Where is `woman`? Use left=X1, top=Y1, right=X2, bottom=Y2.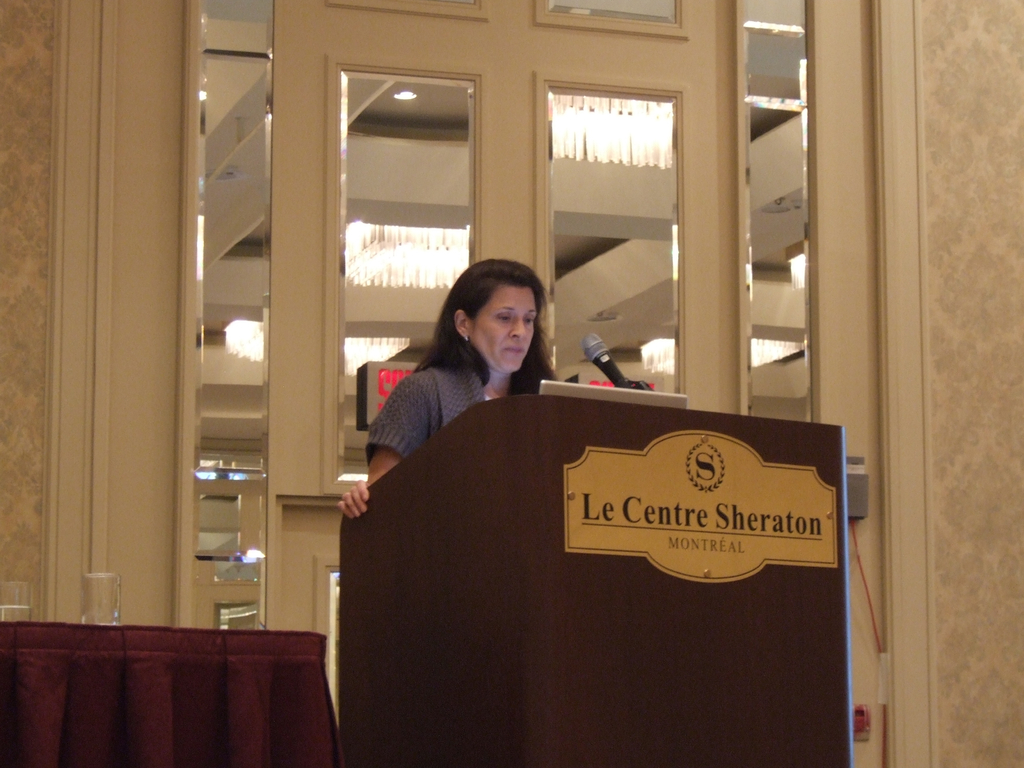
left=330, top=243, right=586, bottom=516.
